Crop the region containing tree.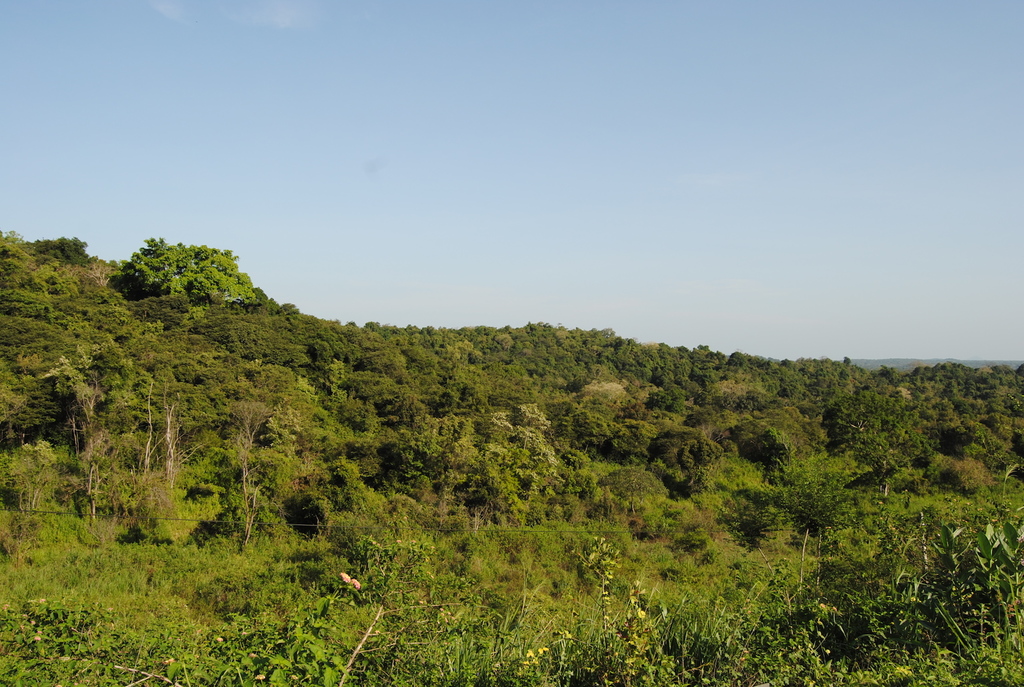
Crop region: [left=232, top=401, right=275, bottom=554].
